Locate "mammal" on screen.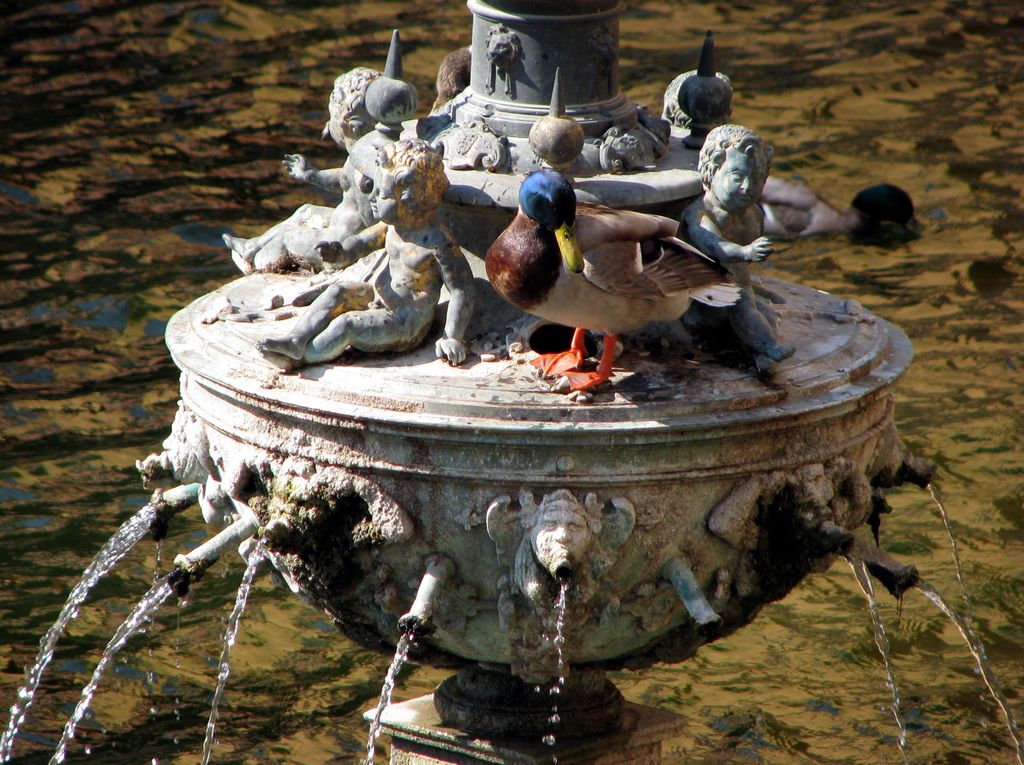
On screen at box=[523, 485, 600, 580].
